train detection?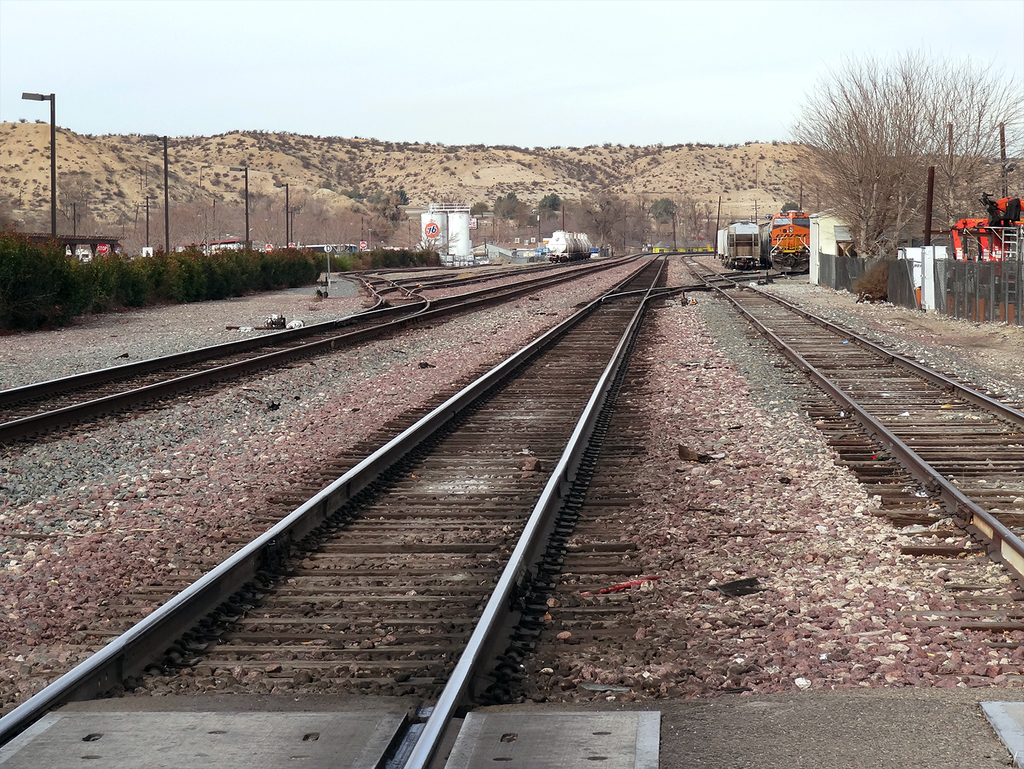
Rect(761, 210, 811, 272)
